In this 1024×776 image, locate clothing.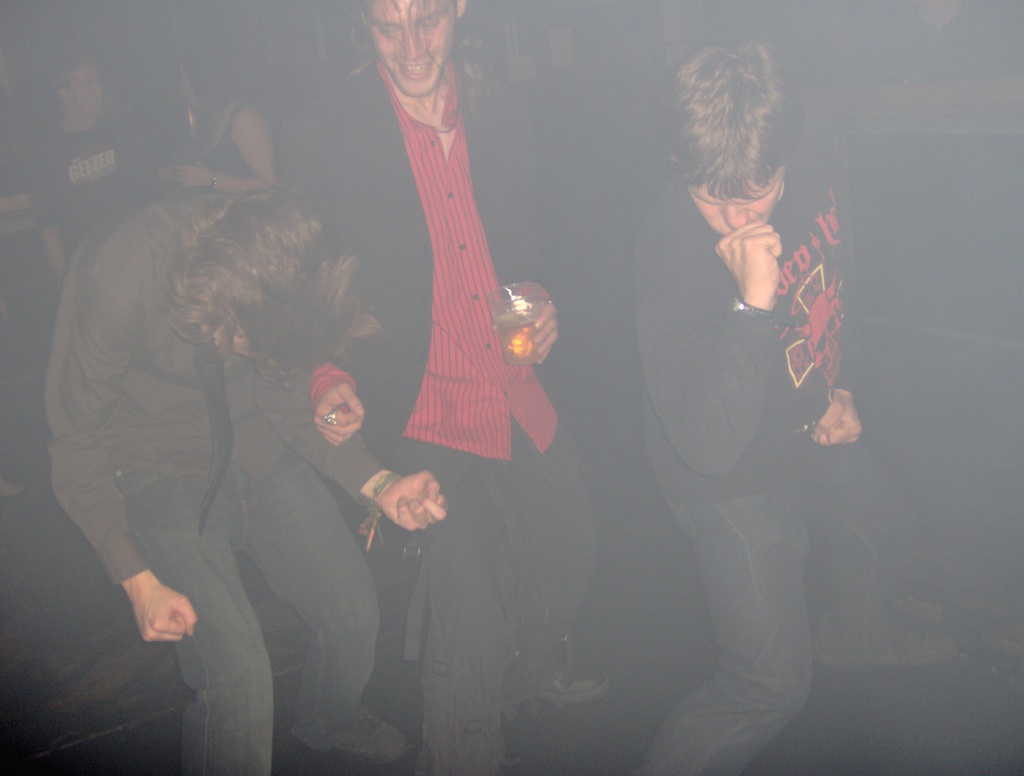
Bounding box: {"x1": 47, "y1": 194, "x2": 378, "y2": 772}.
